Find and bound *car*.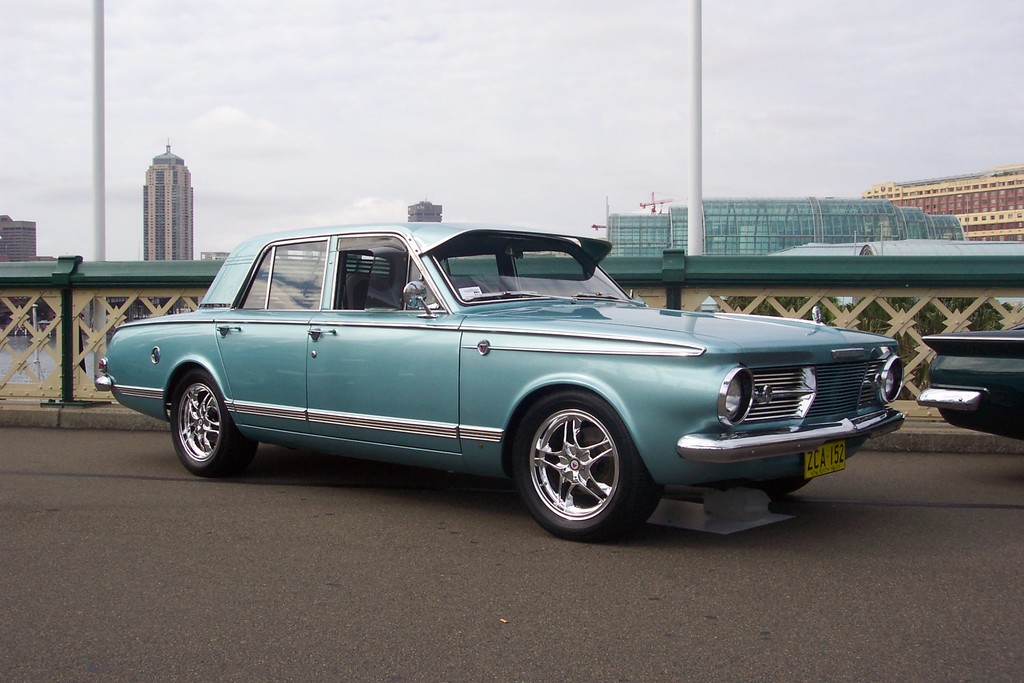
Bound: [918, 325, 1023, 441].
